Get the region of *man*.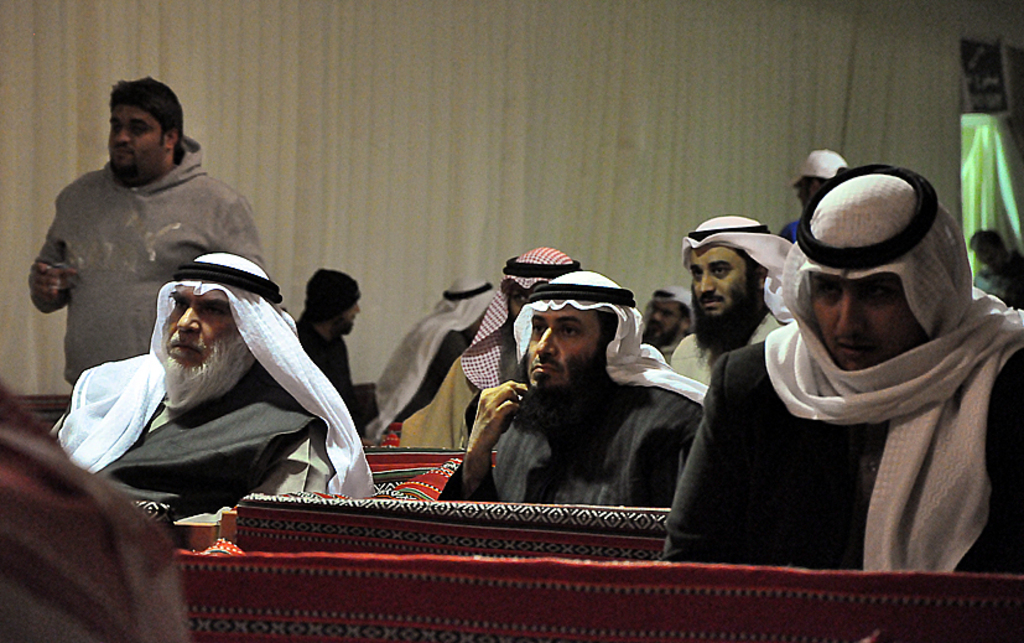
select_region(397, 247, 582, 445).
